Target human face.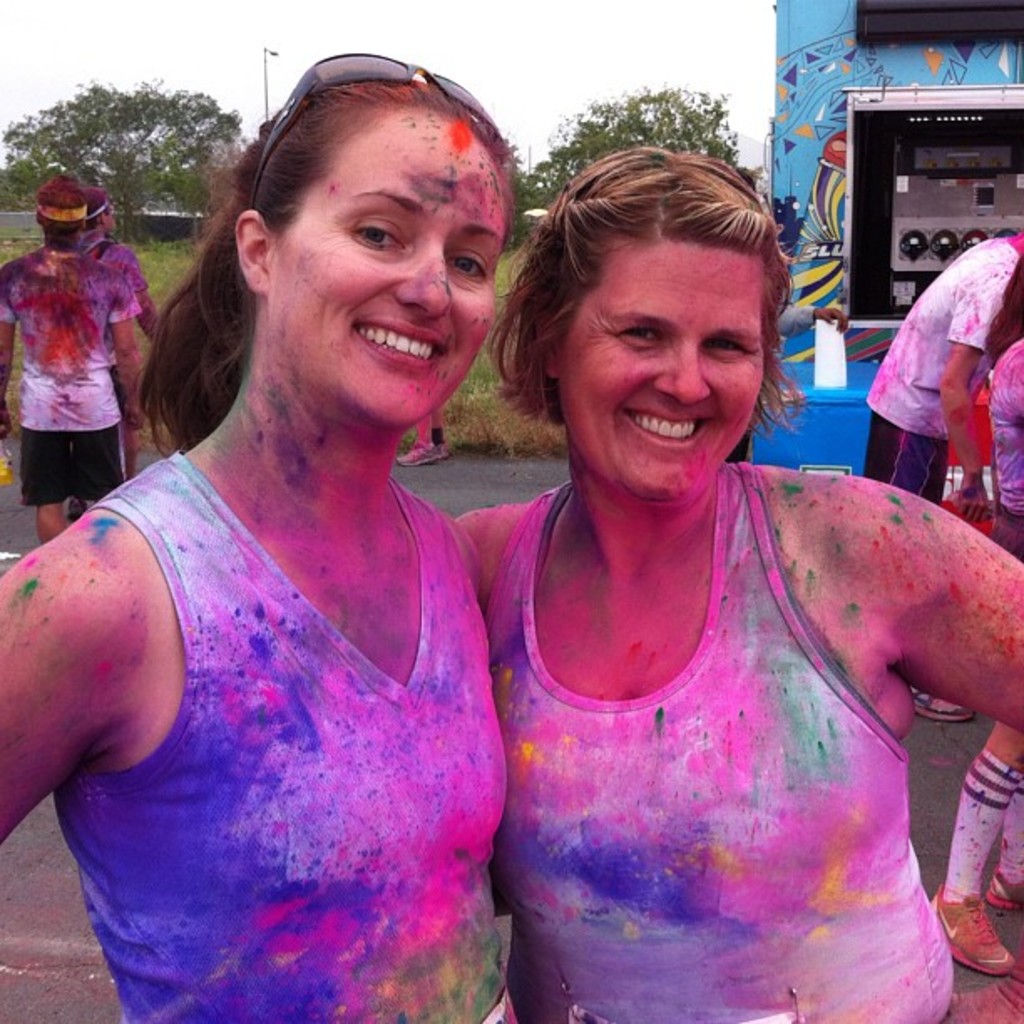
Target region: Rect(561, 234, 771, 507).
